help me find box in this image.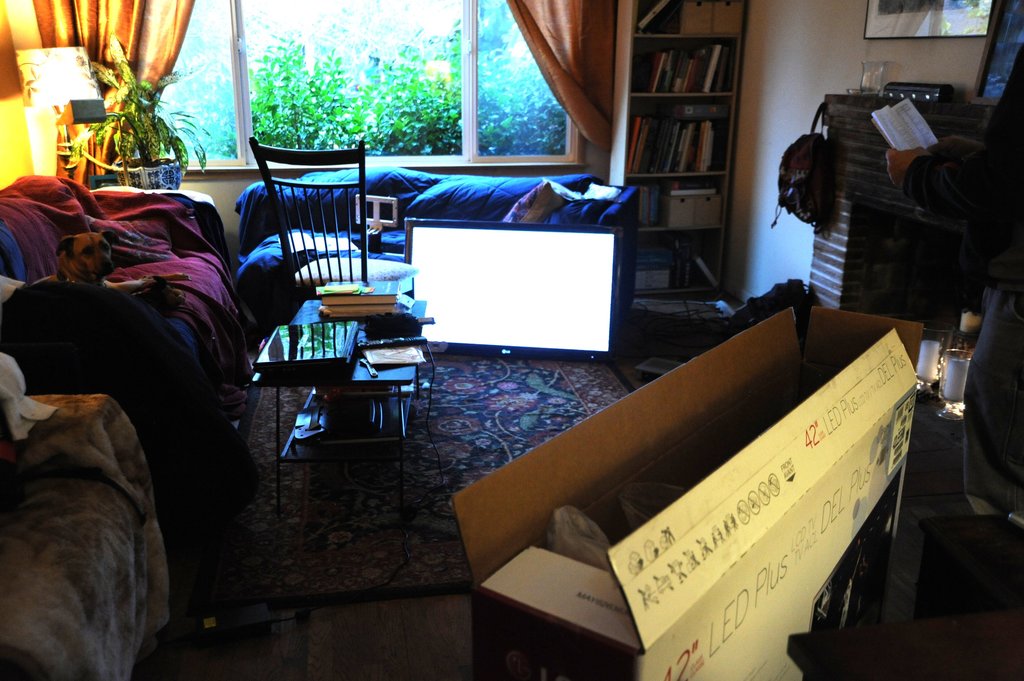
Found it: (632,264,668,292).
